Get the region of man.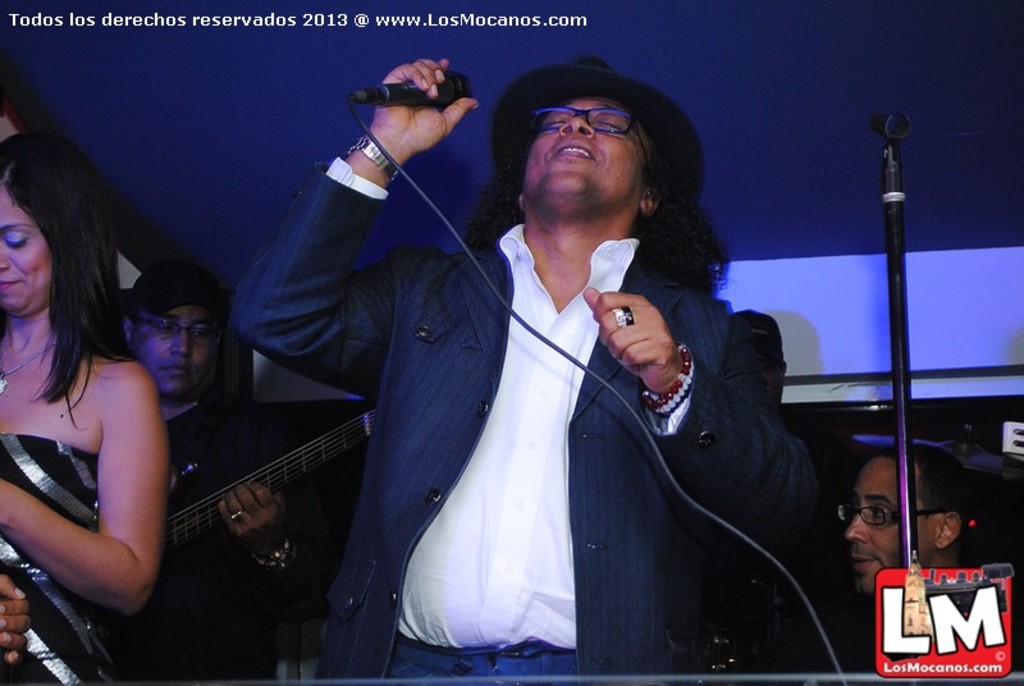
119 261 329 685.
